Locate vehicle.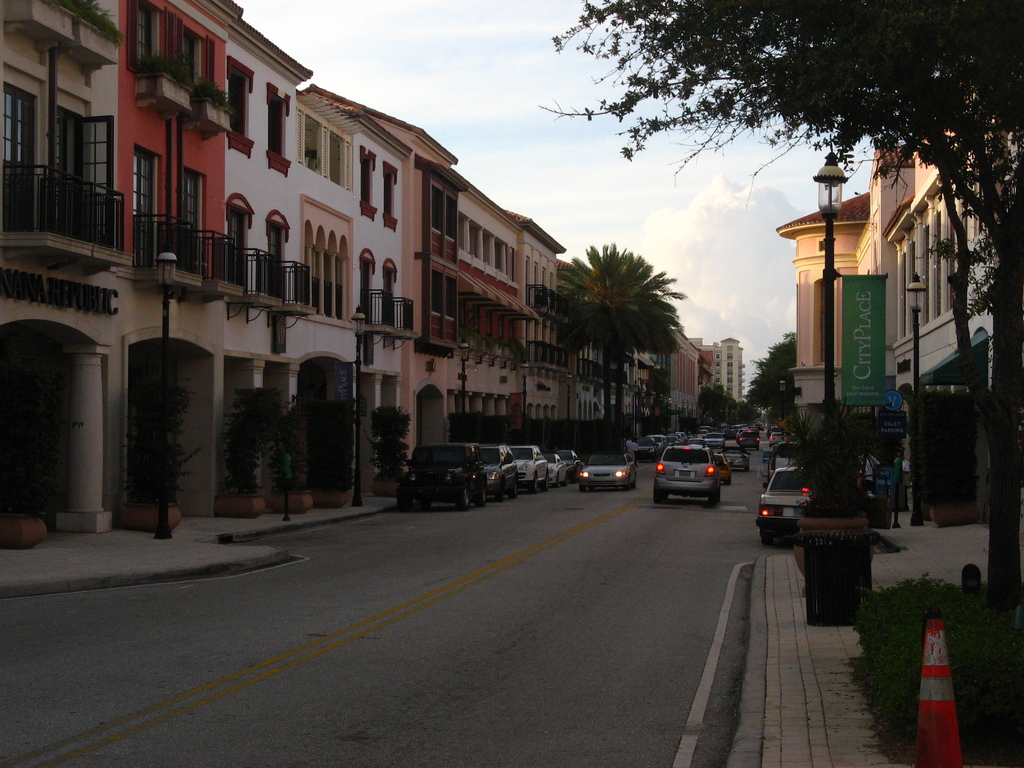
Bounding box: l=767, t=429, r=786, b=450.
